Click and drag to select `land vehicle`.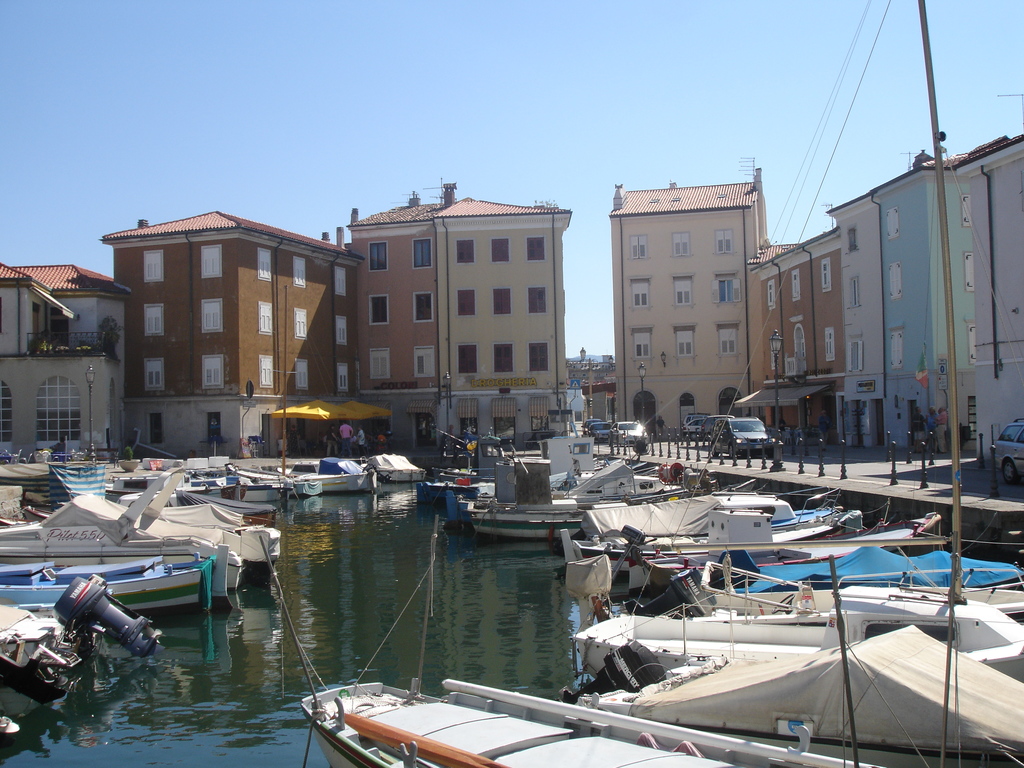
Selection: box=[707, 416, 775, 458].
